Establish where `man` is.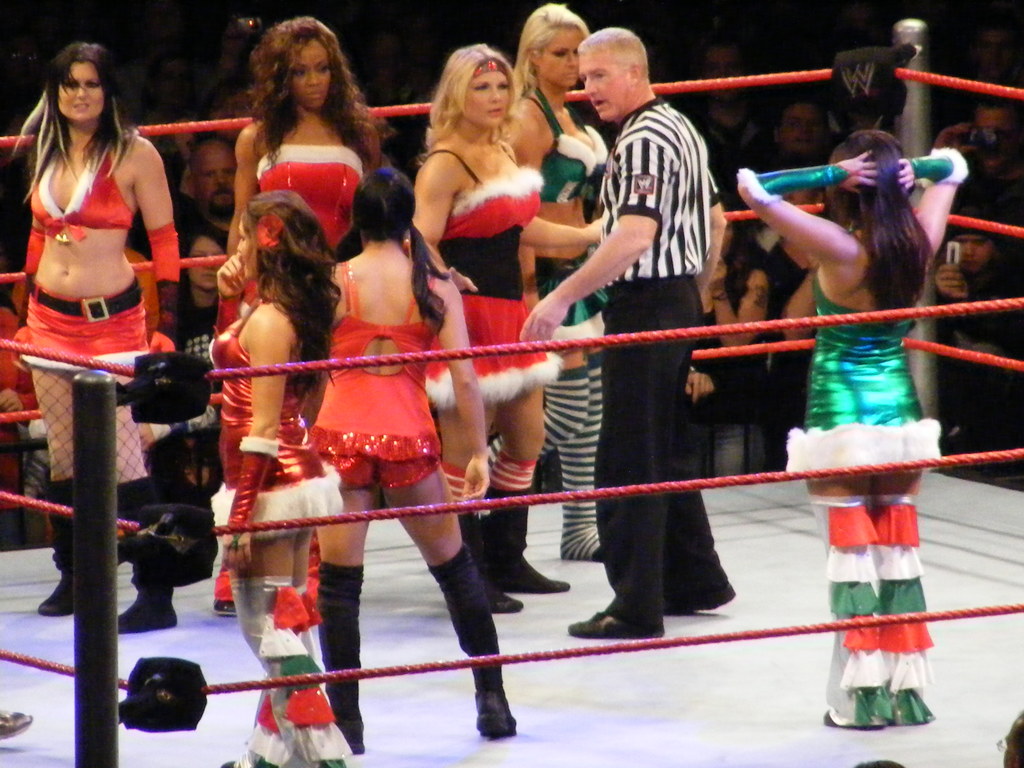
Established at <box>538,19,744,650</box>.
